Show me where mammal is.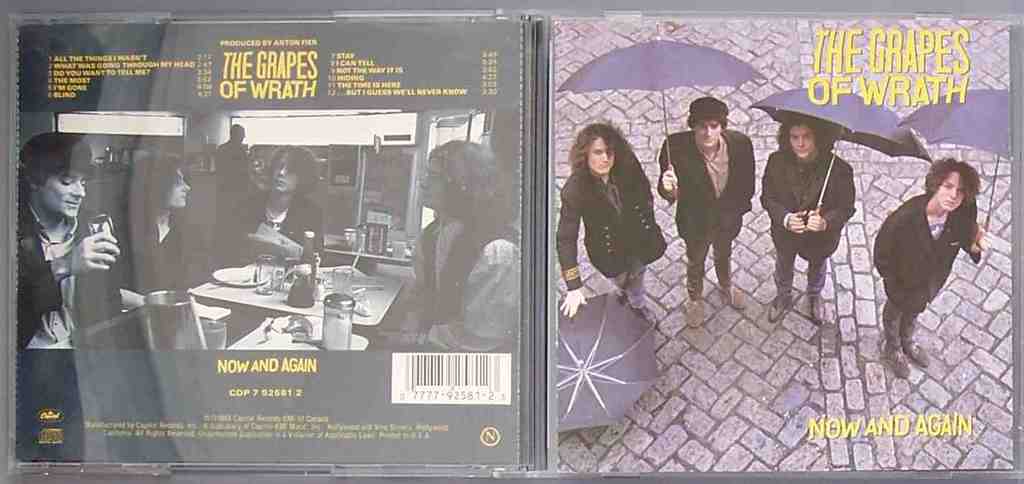
mammal is at {"x1": 765, "y1": 114, "x2": 868, "y2": 279}.
